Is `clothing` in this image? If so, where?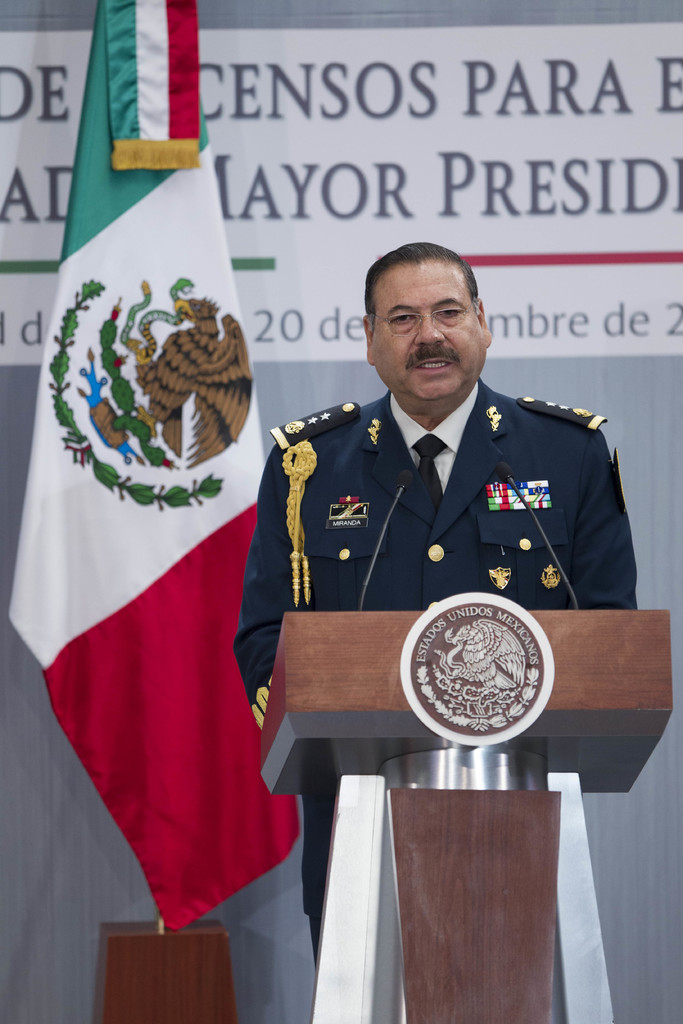
Yes, at Rect(235, 380, 629, 732).
